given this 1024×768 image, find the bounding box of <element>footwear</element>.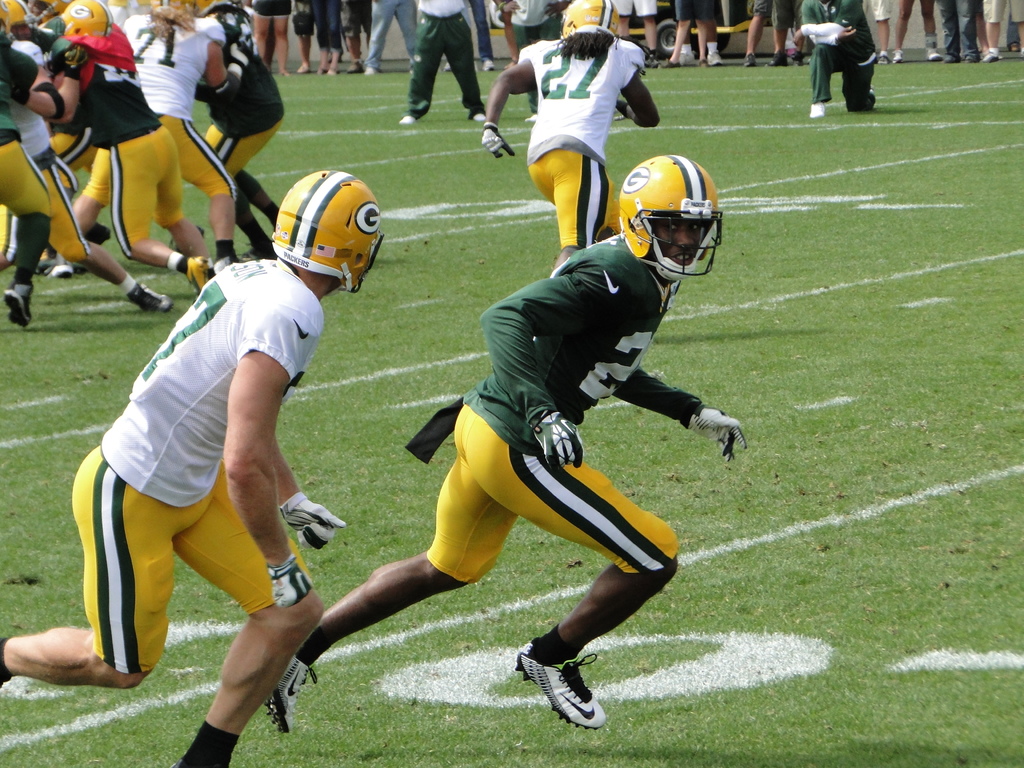
left=523, top=109, right=537, bottom=125.
